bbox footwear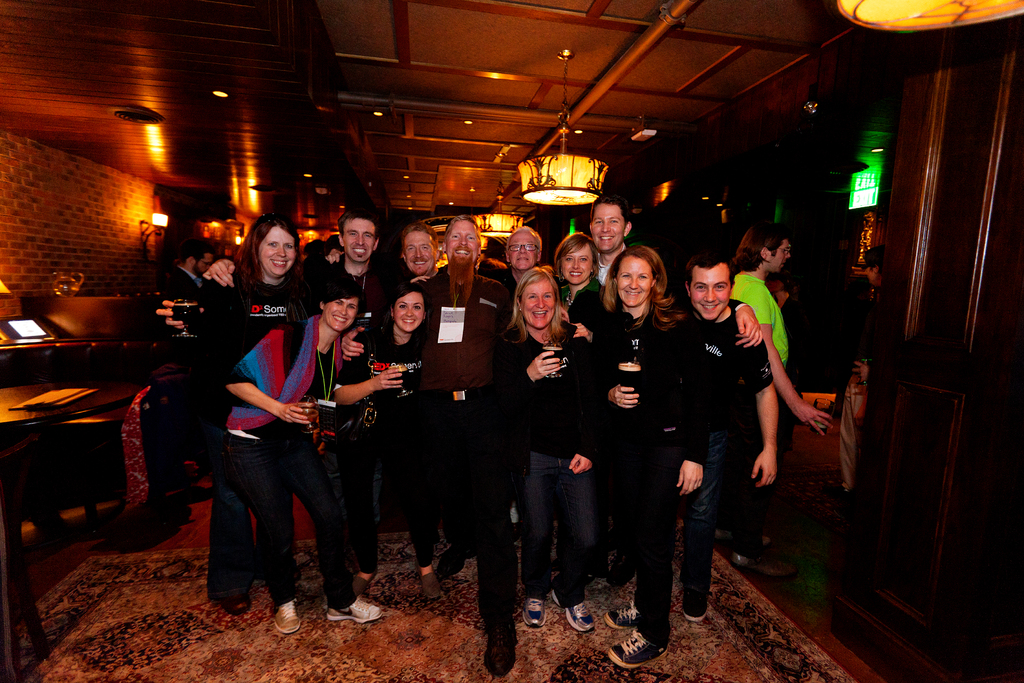
353:572:378:598
